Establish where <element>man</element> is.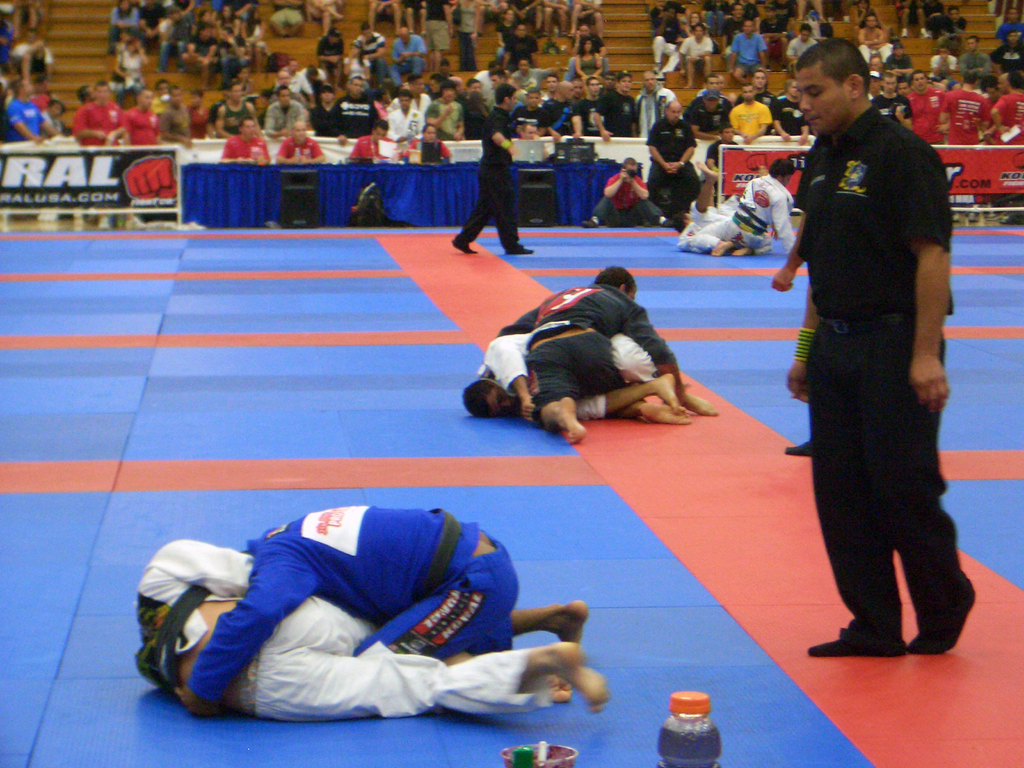
Established at select_region(544, 78, 579, 122).
